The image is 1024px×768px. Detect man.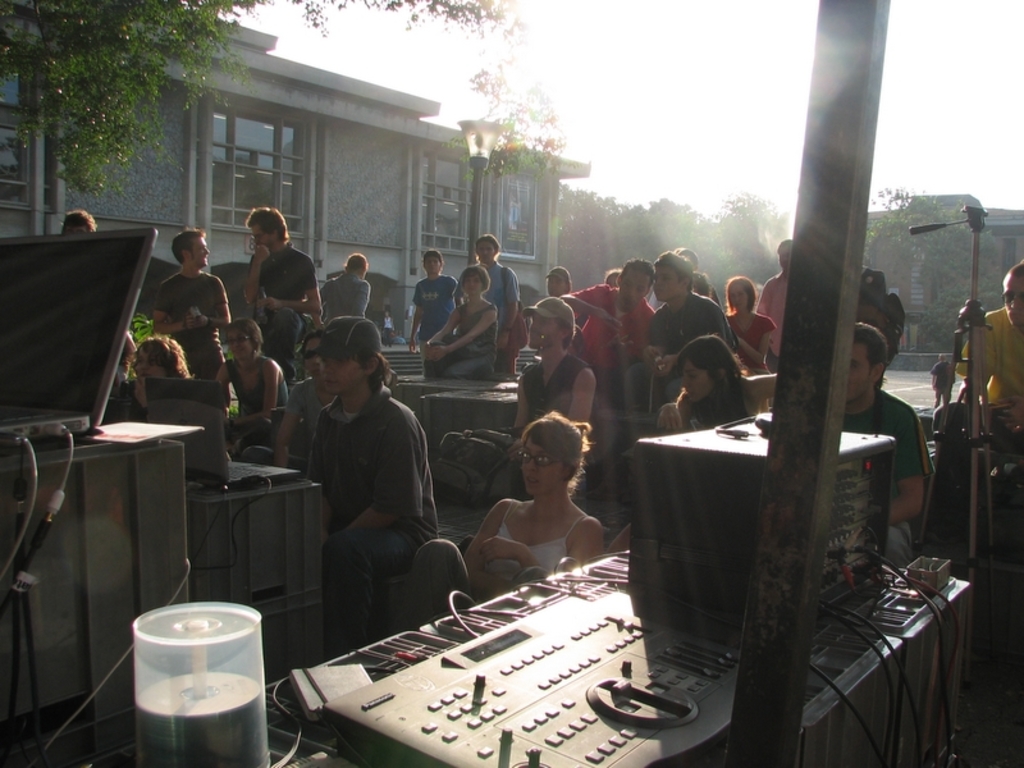
Detection: detection(466, 229, 517, 385).
